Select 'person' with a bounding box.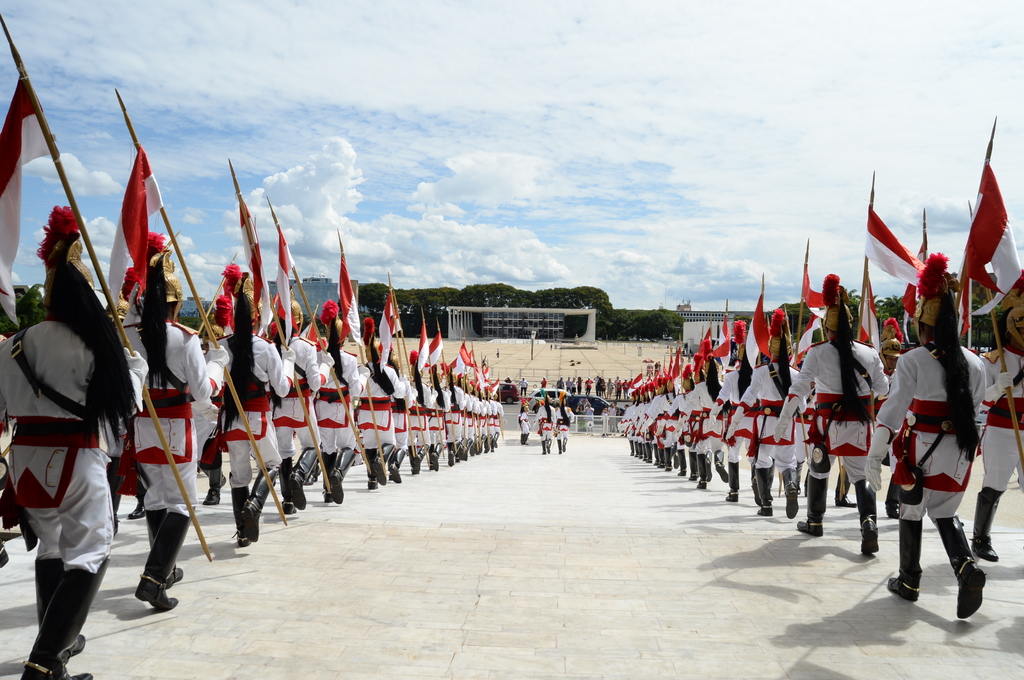
x1=553 y1=388 x2=575 y2=453.
